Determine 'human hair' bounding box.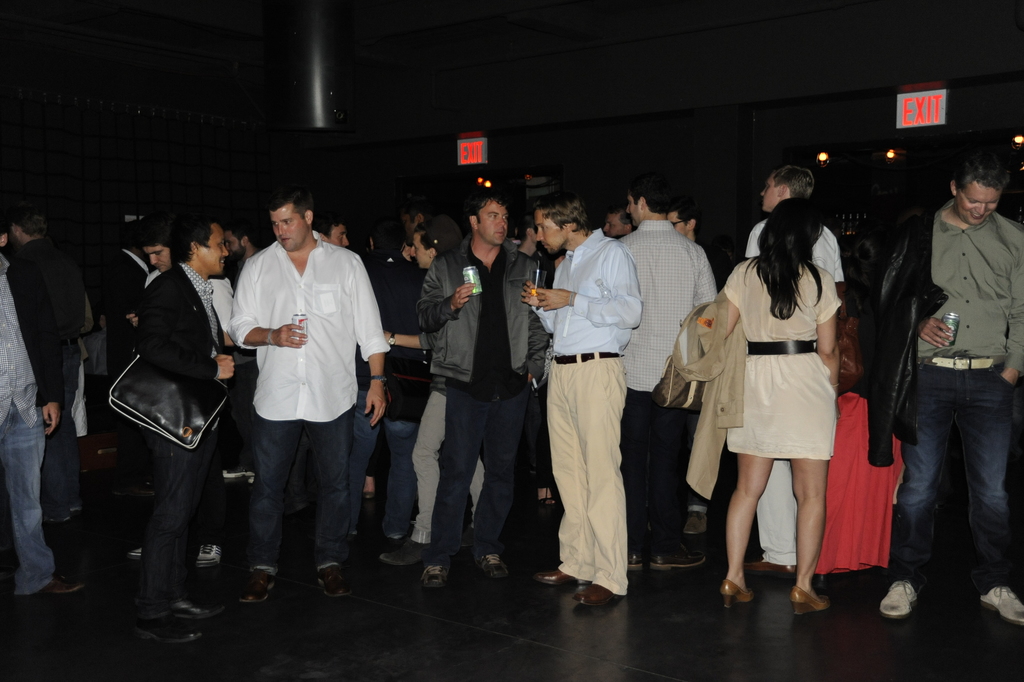
Determined: [x1=264, y1=191, x2=316, y2=219].
